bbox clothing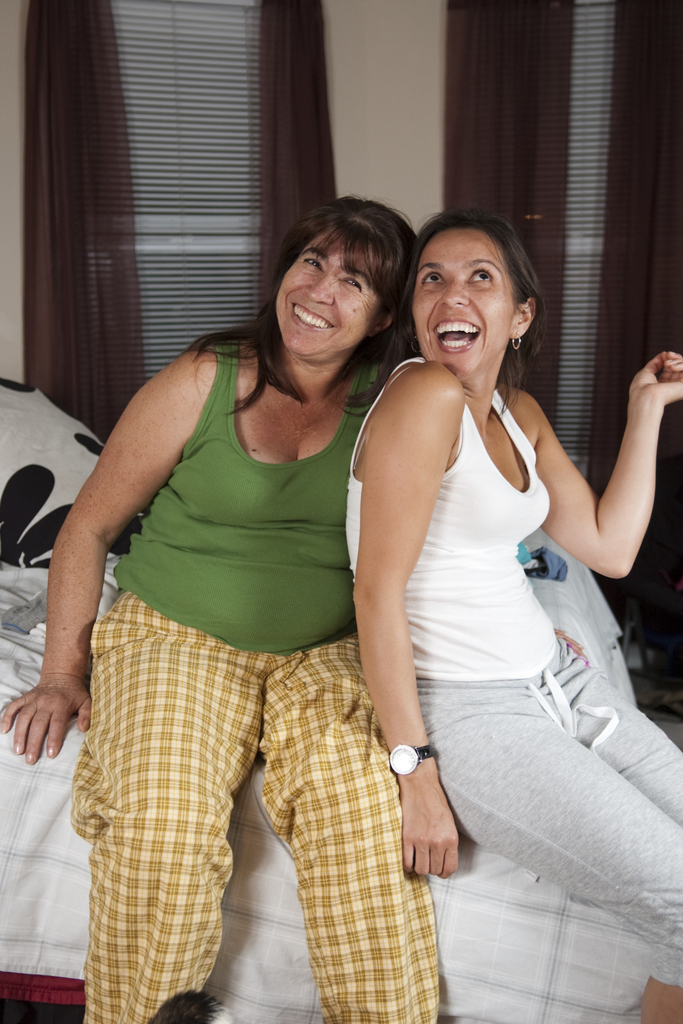
(344, 353, 682, 988)
